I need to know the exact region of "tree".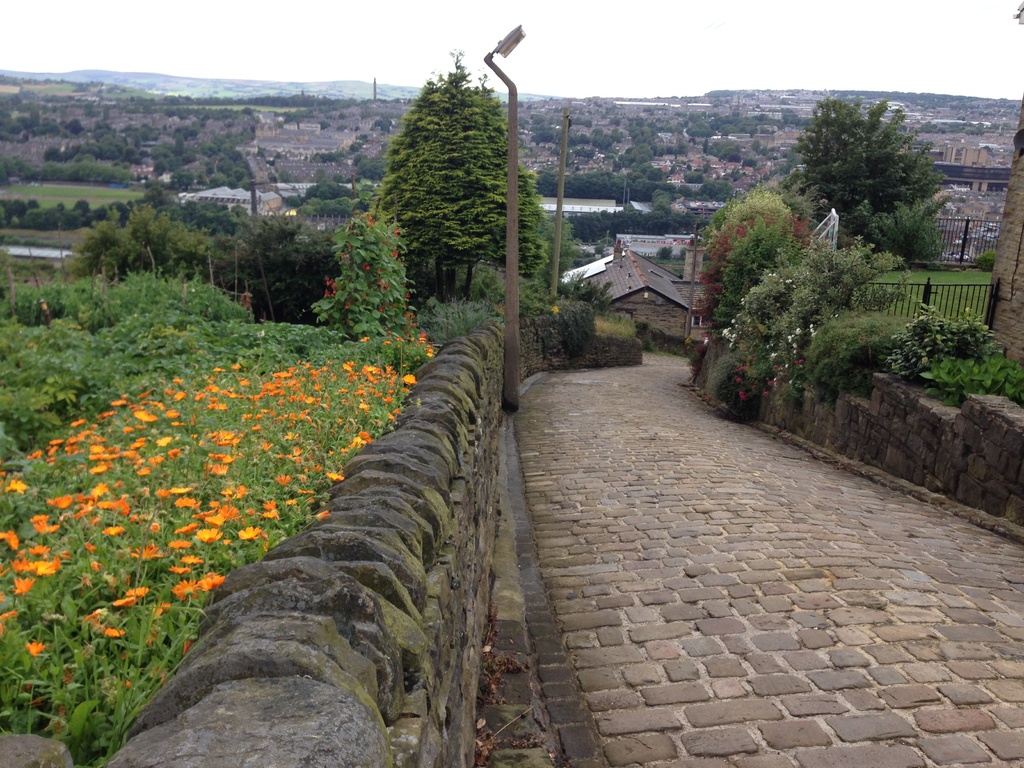
Region: x1=374 y1=50 x2=546 y2=304.
